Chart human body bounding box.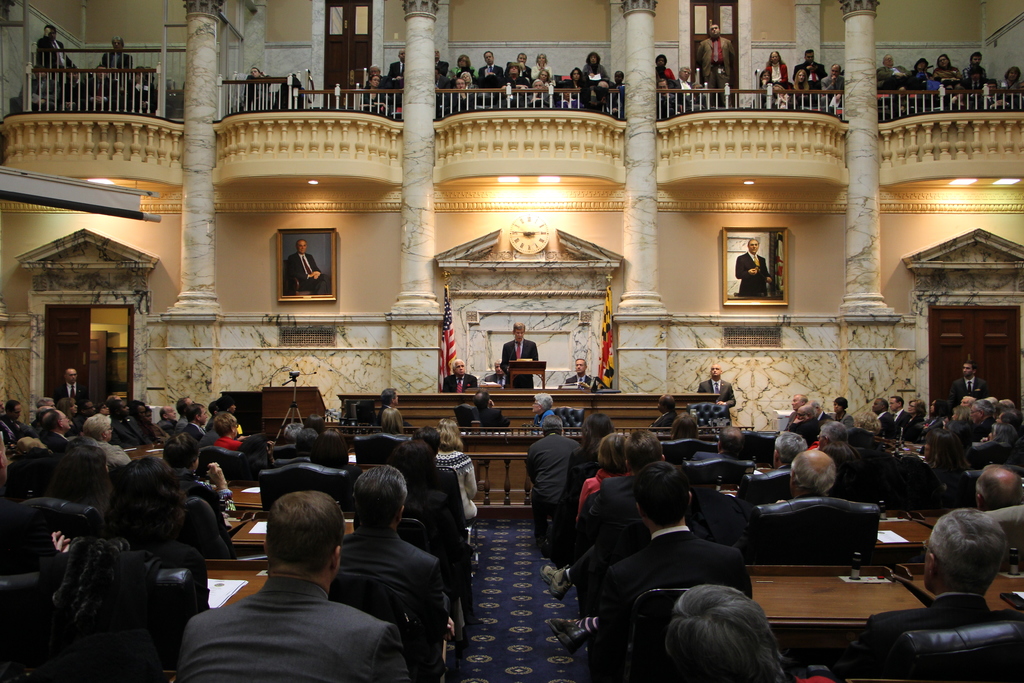
Charted: detection(285, 251, 333, 295).
